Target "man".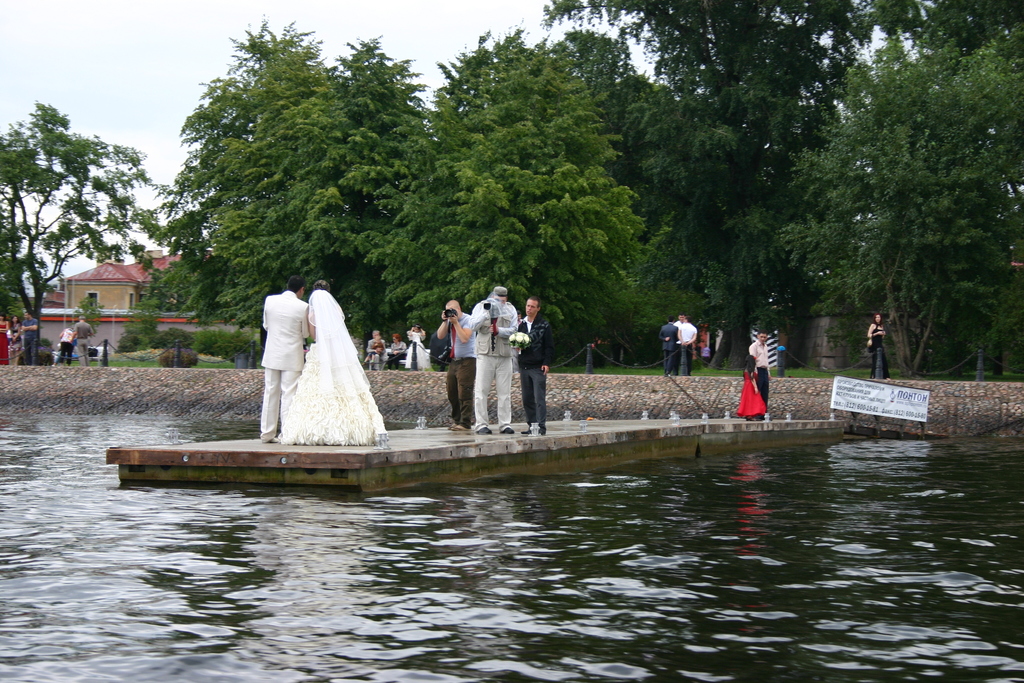
Target region: 434/296/476/425.
